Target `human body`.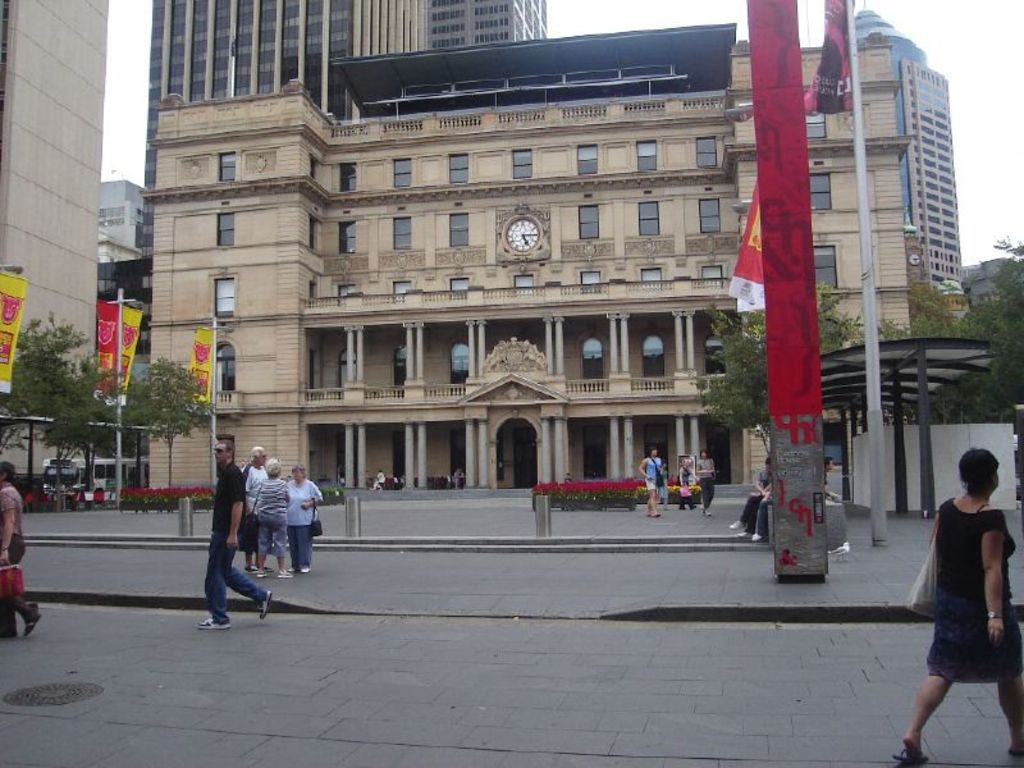
Target region: 375/466/384/490.
